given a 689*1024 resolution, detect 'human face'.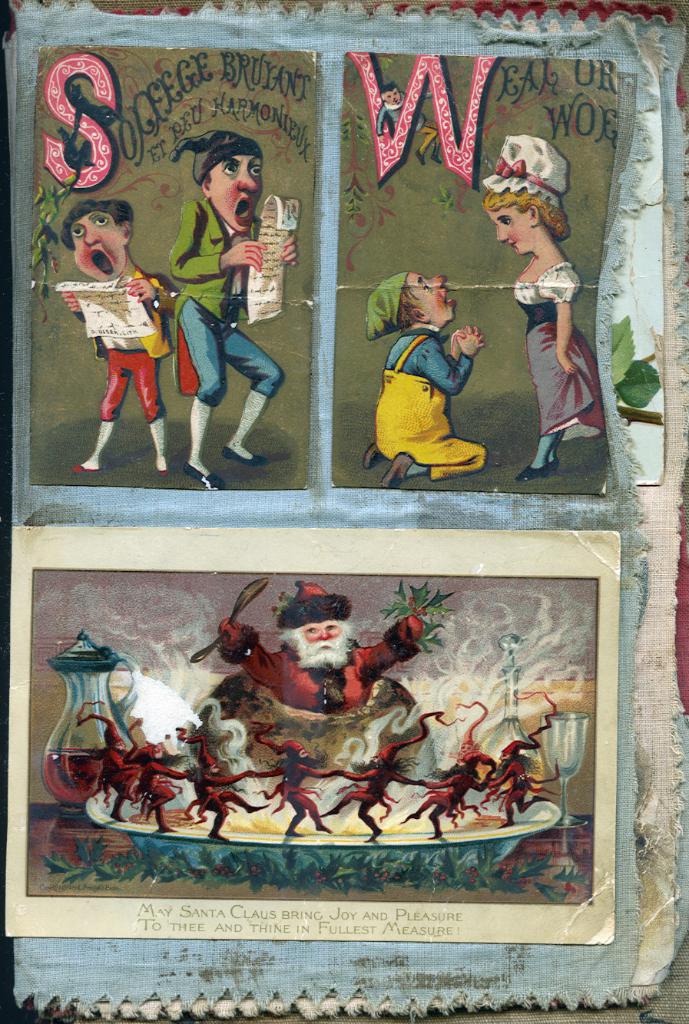
pyautogui.locateOnScreen(214, 157, 263, 236).
